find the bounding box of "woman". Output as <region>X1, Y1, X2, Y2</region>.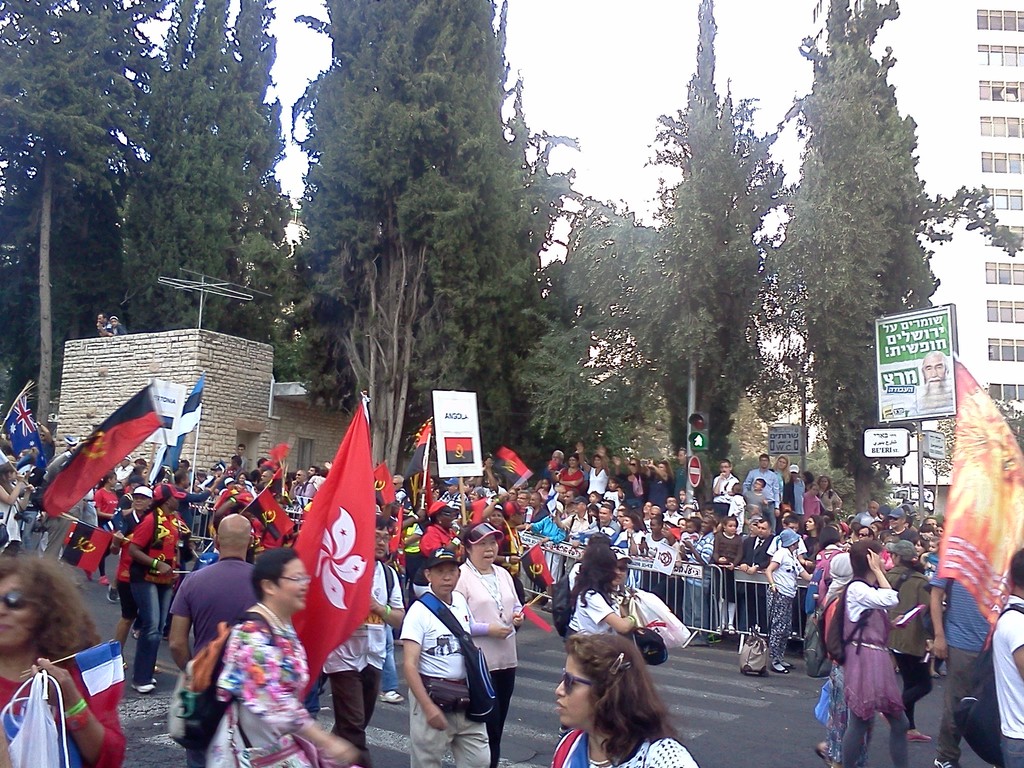
<region>445, 517, 536, 767</region>.
